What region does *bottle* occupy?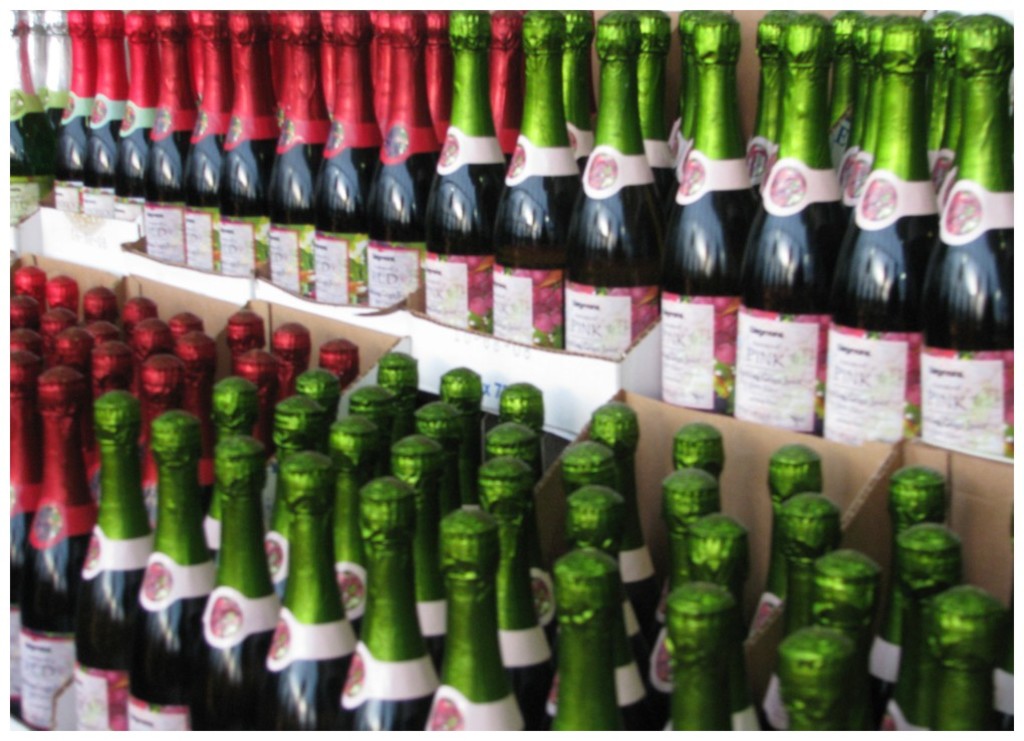
{"left": 137, "top": 354, "right": 188, "bottom": 526}.
